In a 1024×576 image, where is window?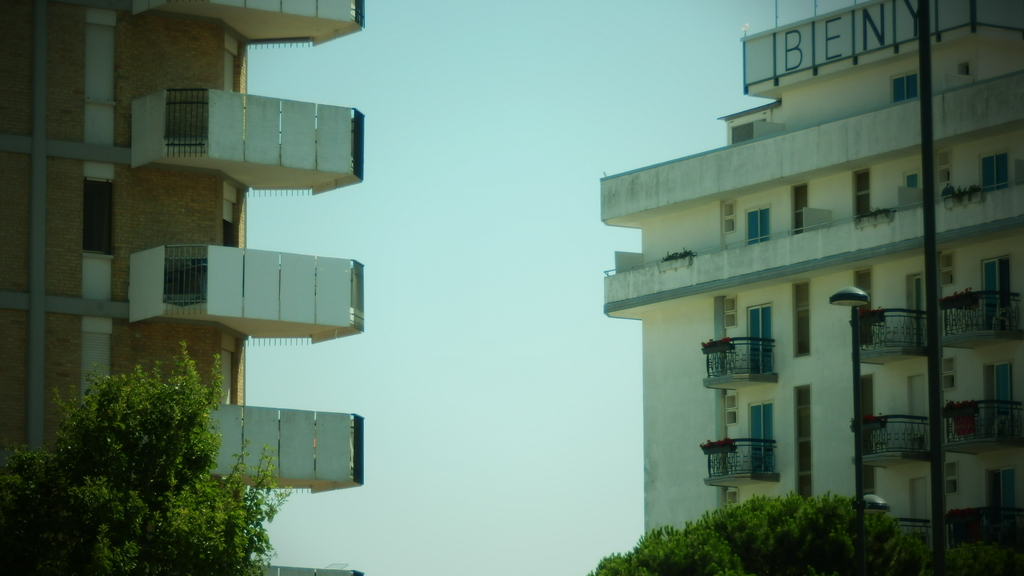
[x1=935, y1=151, x2=948, y2=182].
